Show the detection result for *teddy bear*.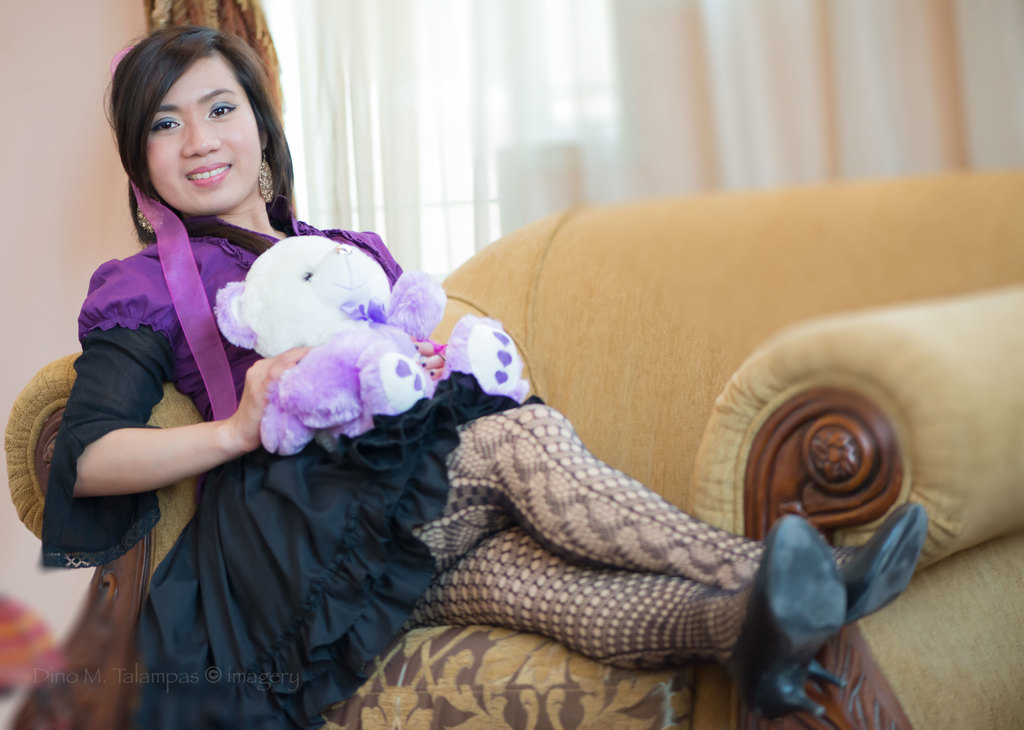
(216, 234, 524, 457).
